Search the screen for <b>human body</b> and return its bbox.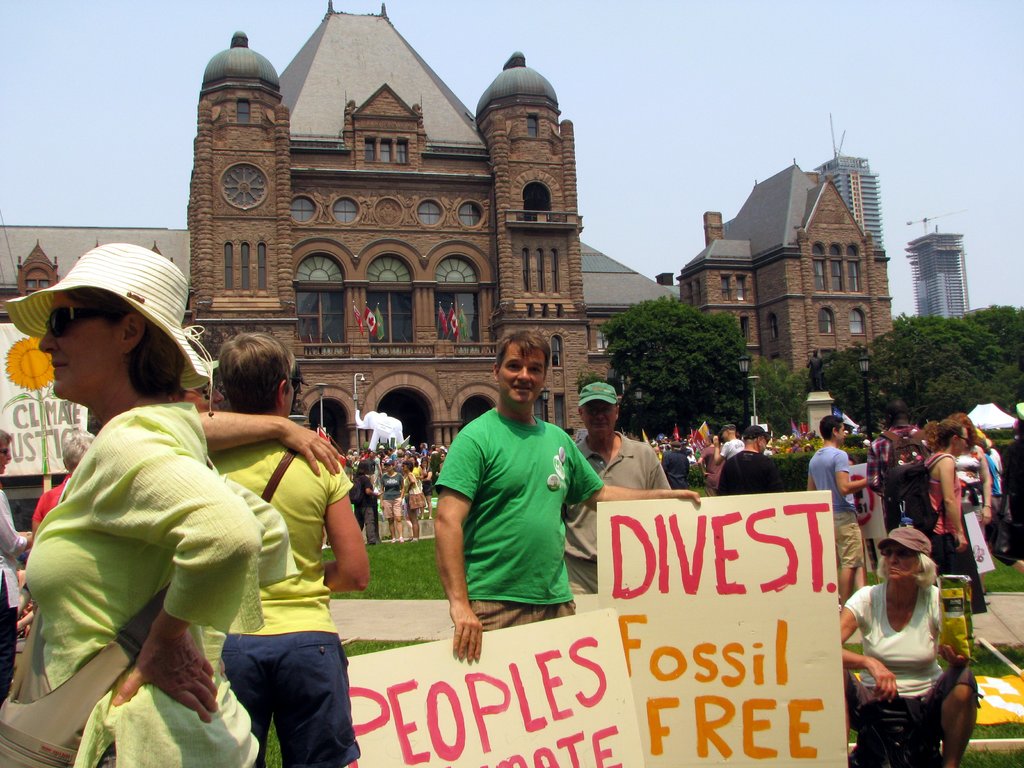
Found: (922, 450, 972, 577).
